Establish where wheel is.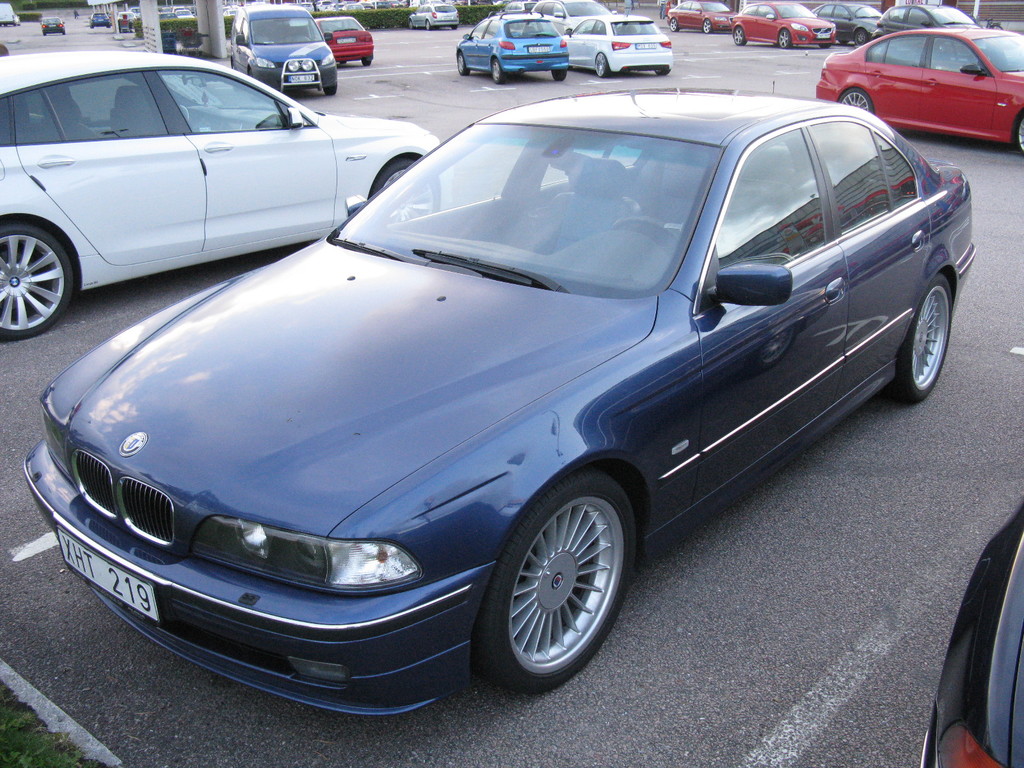
Established at crop(336, 60, 346, 65).
